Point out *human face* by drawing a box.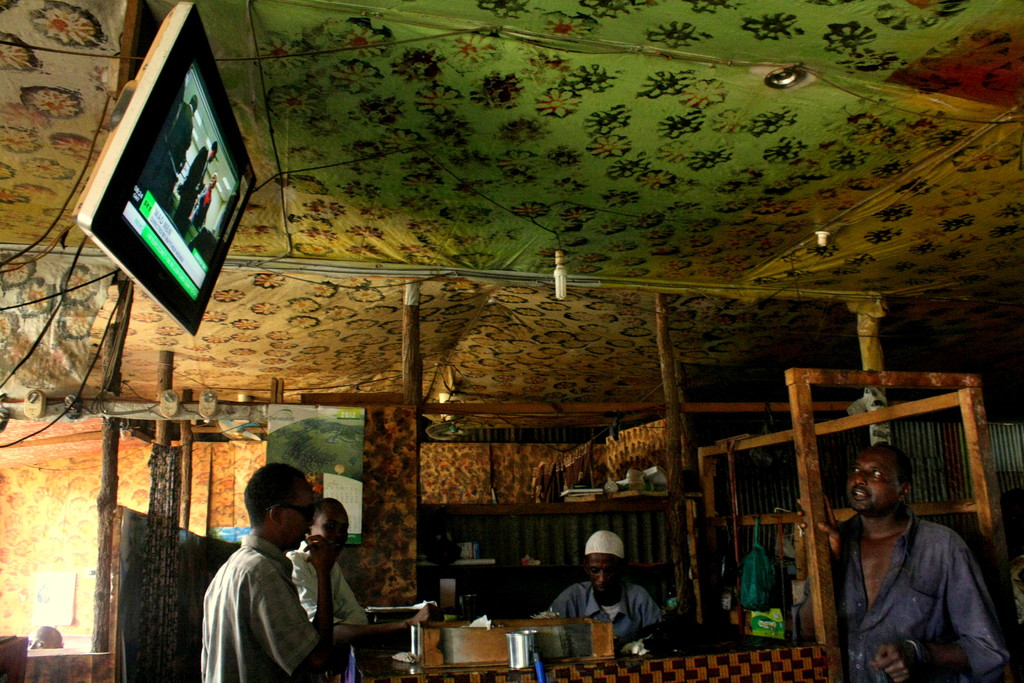
315 513 346 550.
